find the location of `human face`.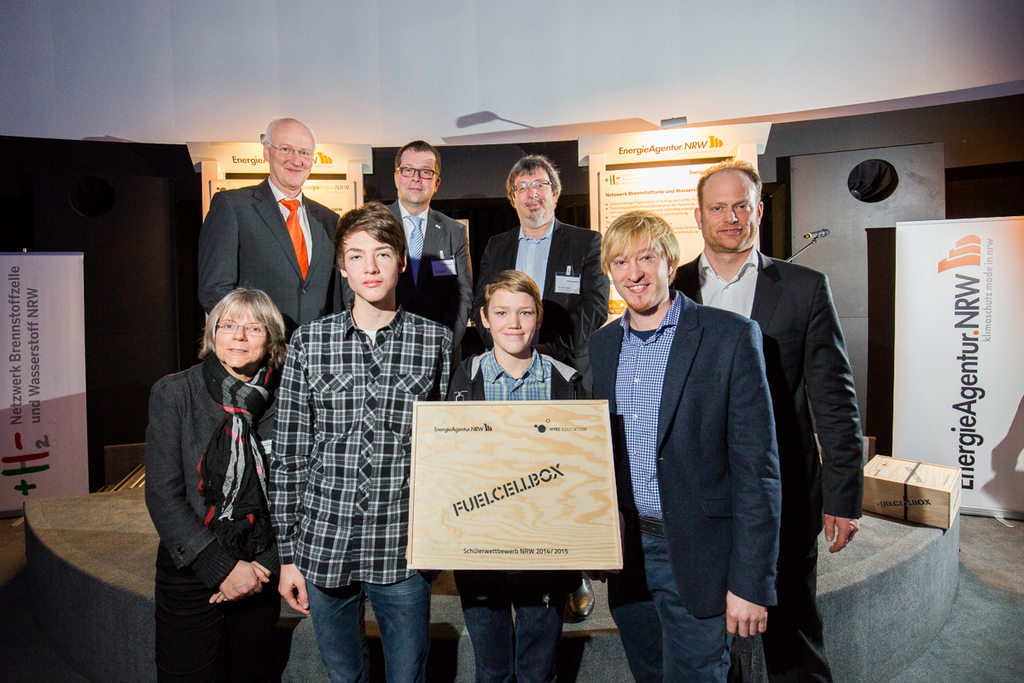
Location: box(396, 149, 437, 204).
